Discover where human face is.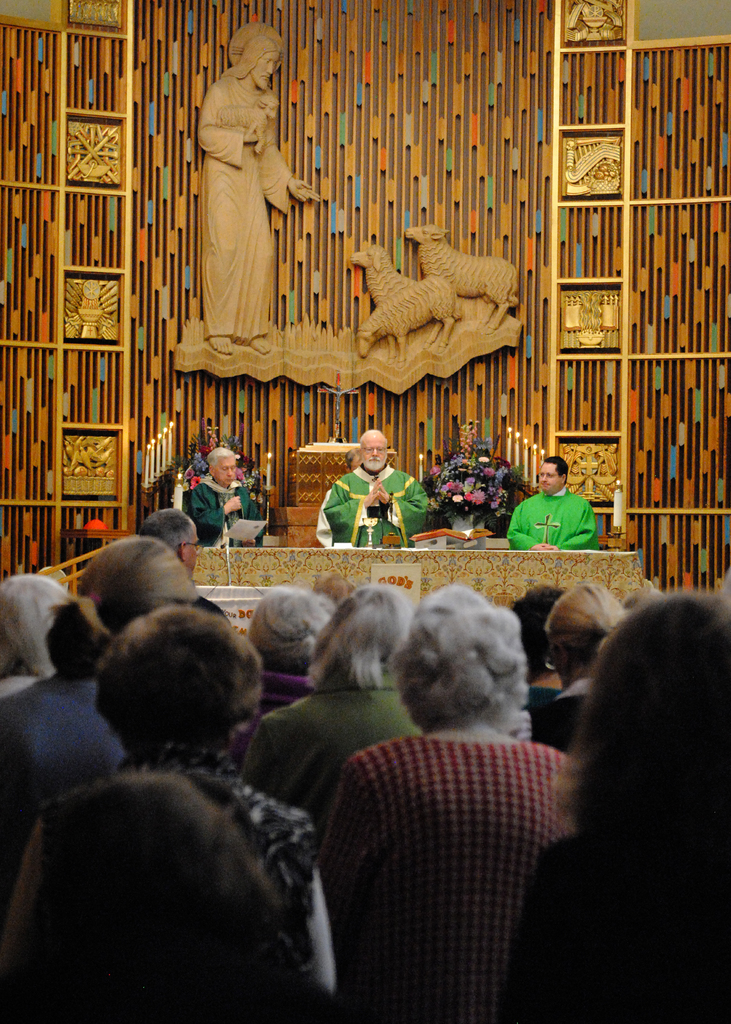
Discovered at crop(538, 462, 558, 497).
